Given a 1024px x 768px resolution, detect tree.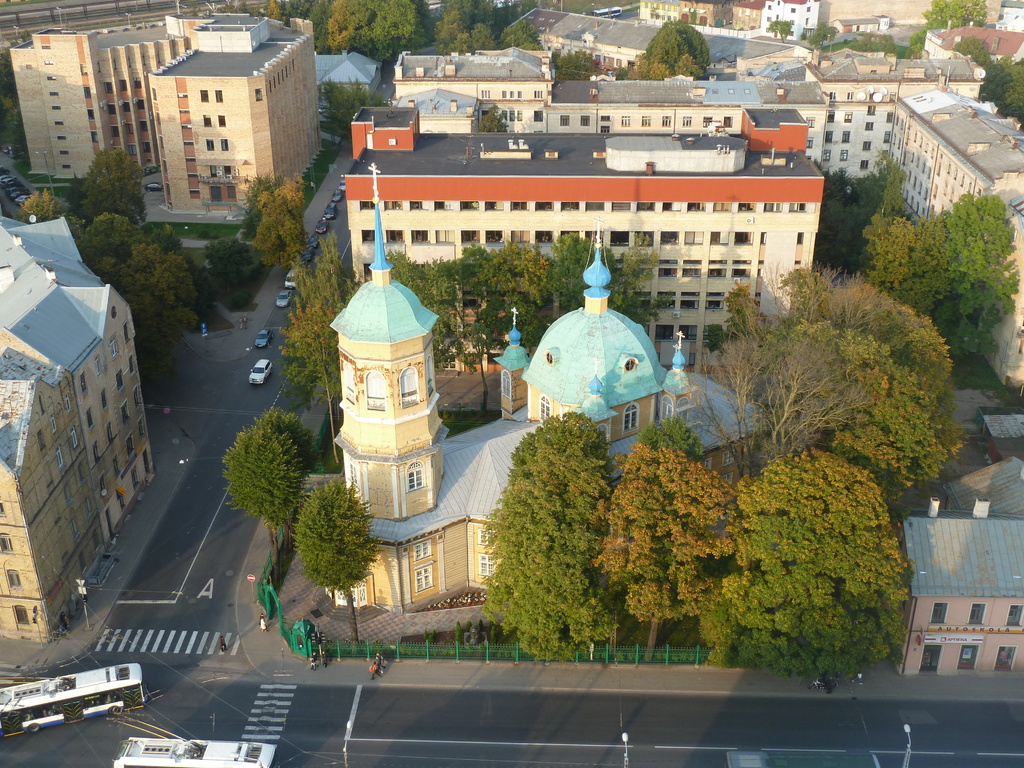
l=313, t=82, r=388, b=143.
